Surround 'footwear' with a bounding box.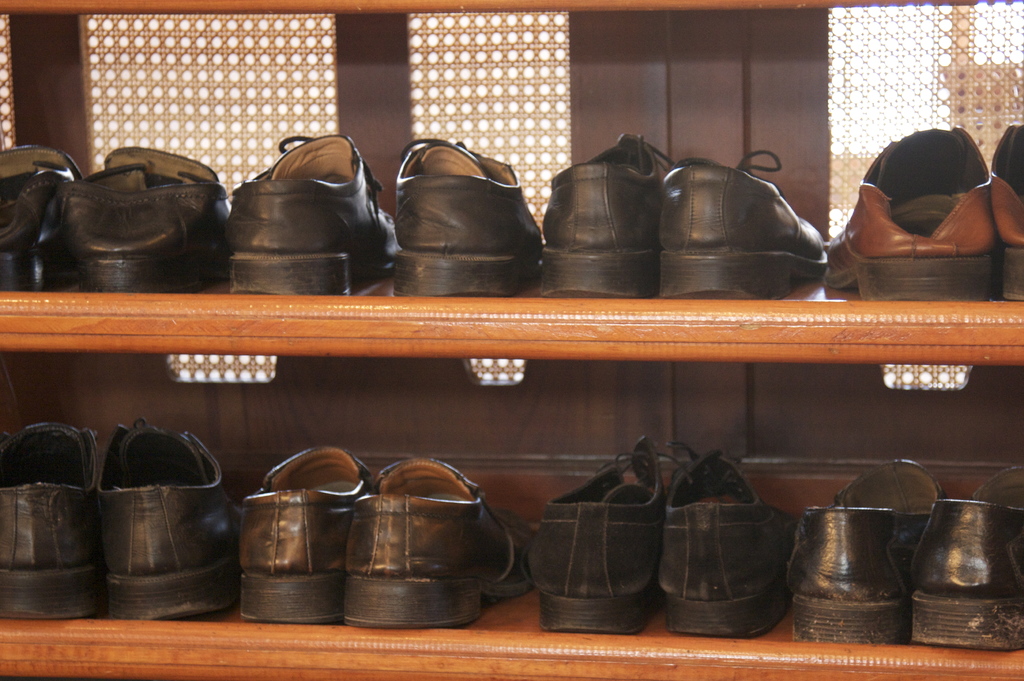
(x1=653, y1=144, x2=835, y2=300).
